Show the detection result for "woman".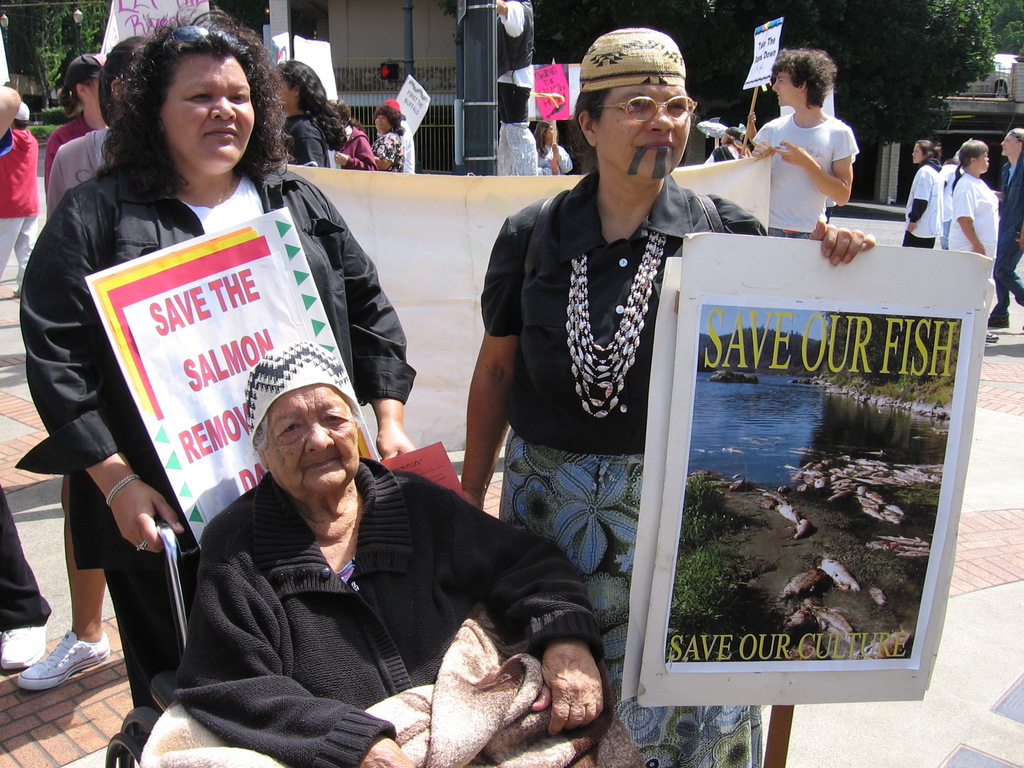
329:98:387:172.
